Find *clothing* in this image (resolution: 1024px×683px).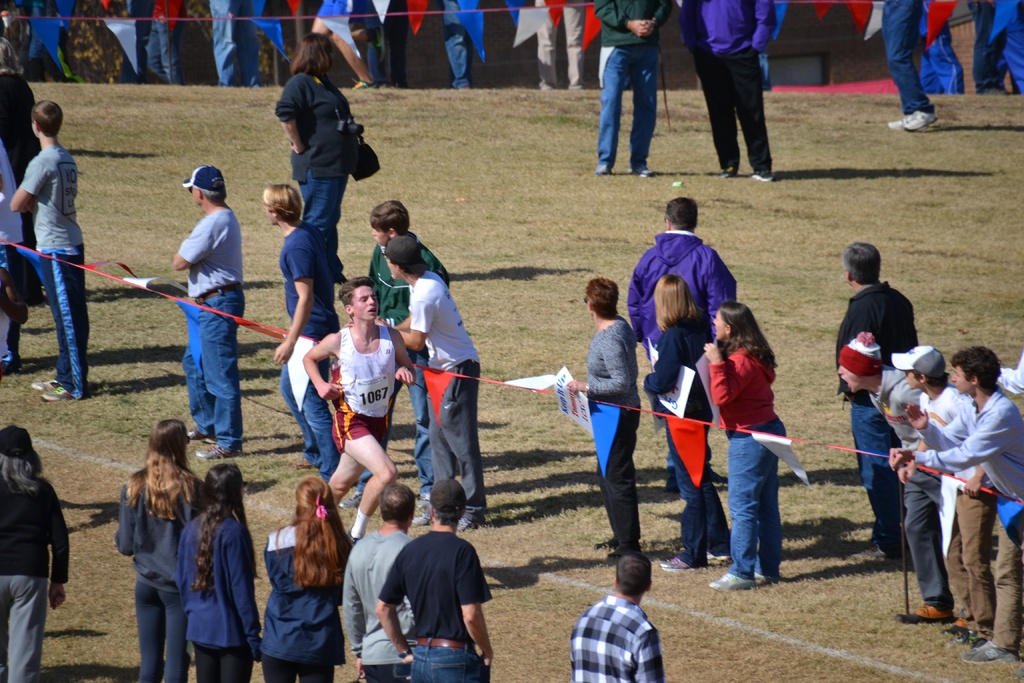
box=[628, 235, 737, 365].
